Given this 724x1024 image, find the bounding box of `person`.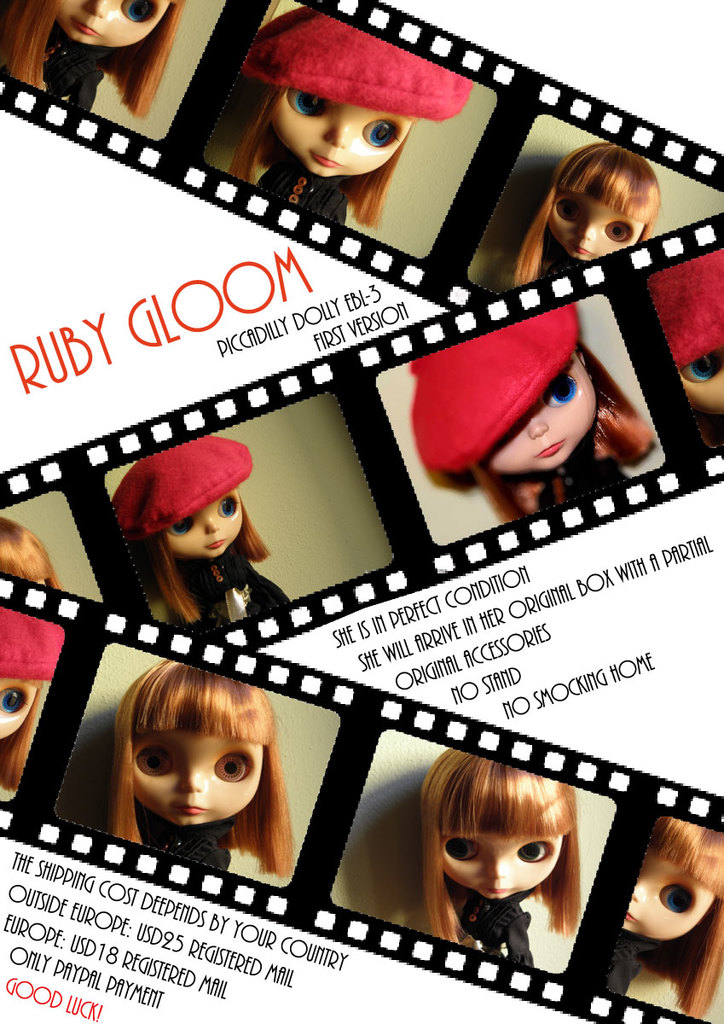
422:748:582:969.
